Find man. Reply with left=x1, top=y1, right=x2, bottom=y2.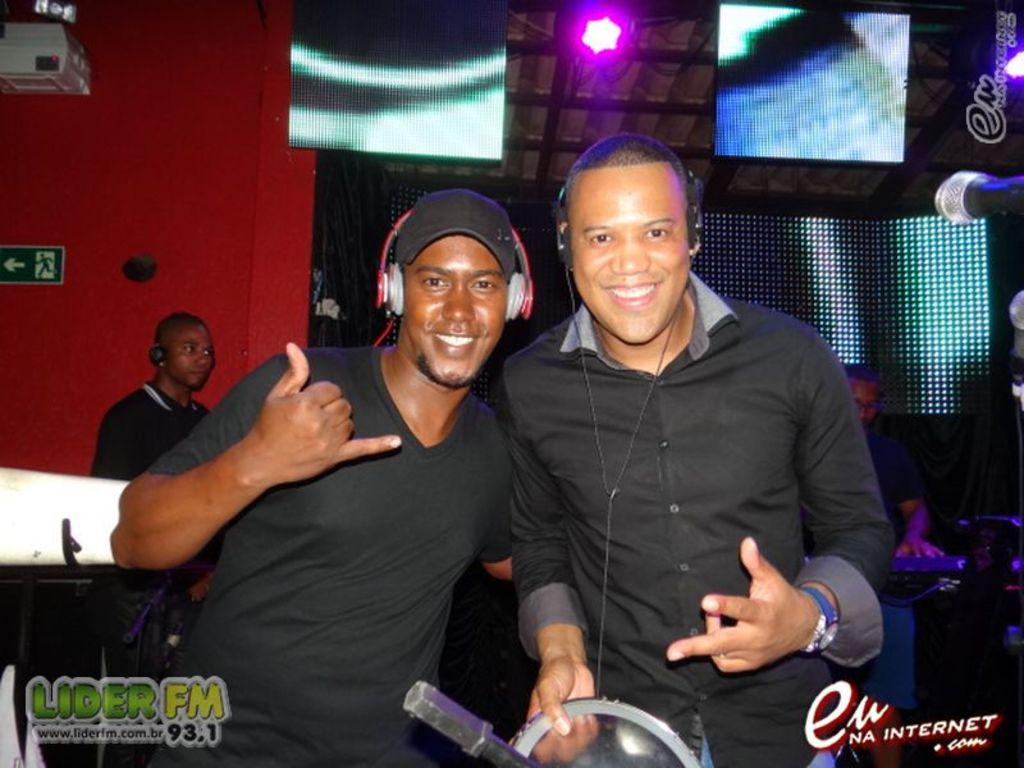
left=471, top=97, right=904, bottom=767.
